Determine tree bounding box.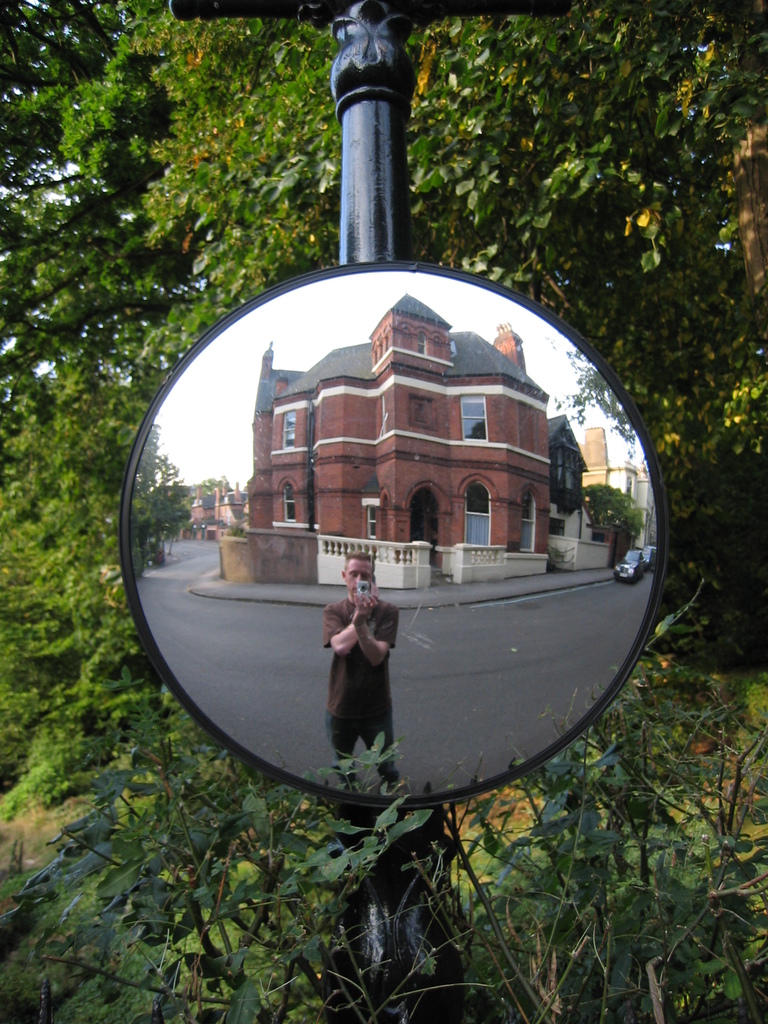
Determined: 0, 0, 767, 1023.
